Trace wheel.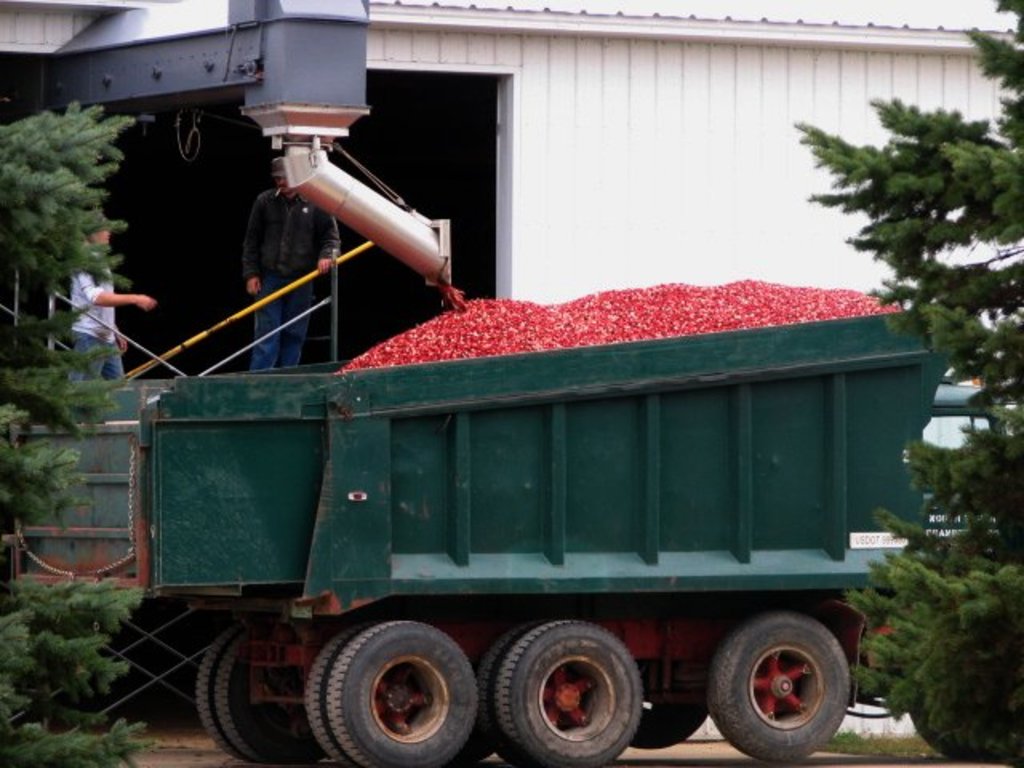
Traced to BBox(214, 627, 325, 763).
